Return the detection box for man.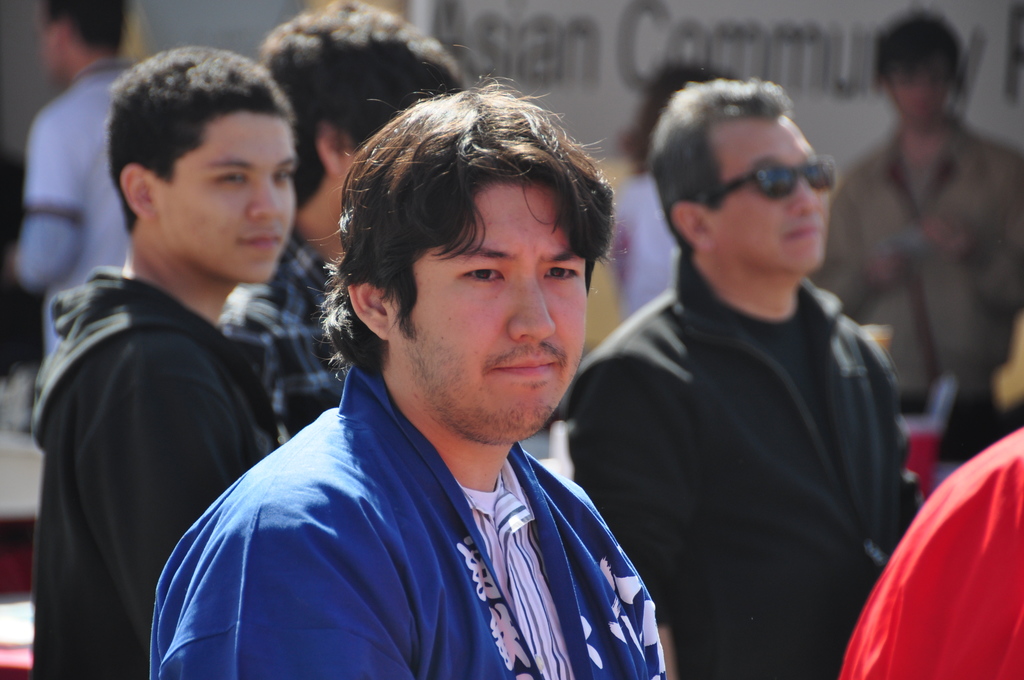
select_region(569, 77, 920, 679).
